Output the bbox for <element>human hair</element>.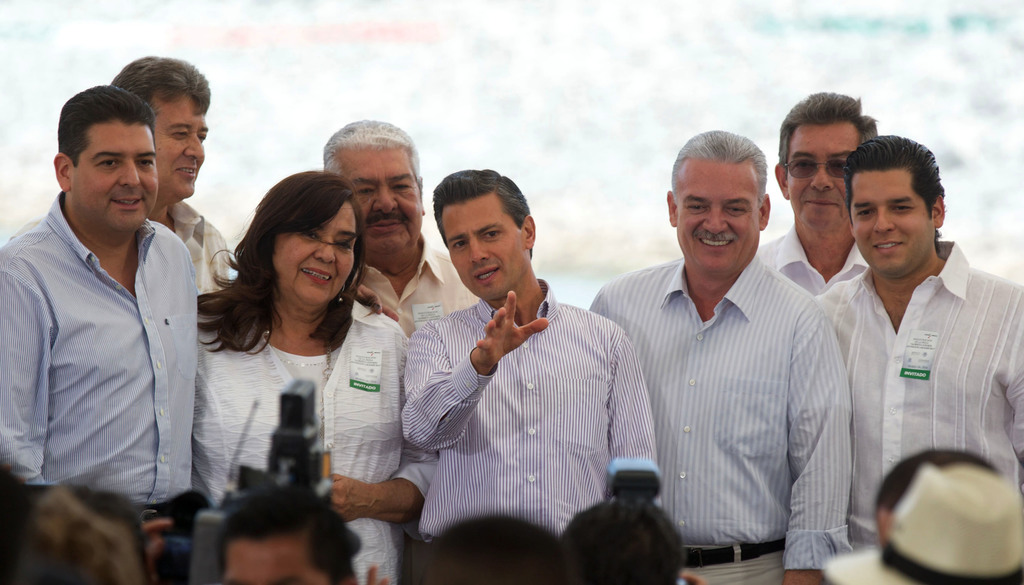
box=[779, 92, 876, 176].
